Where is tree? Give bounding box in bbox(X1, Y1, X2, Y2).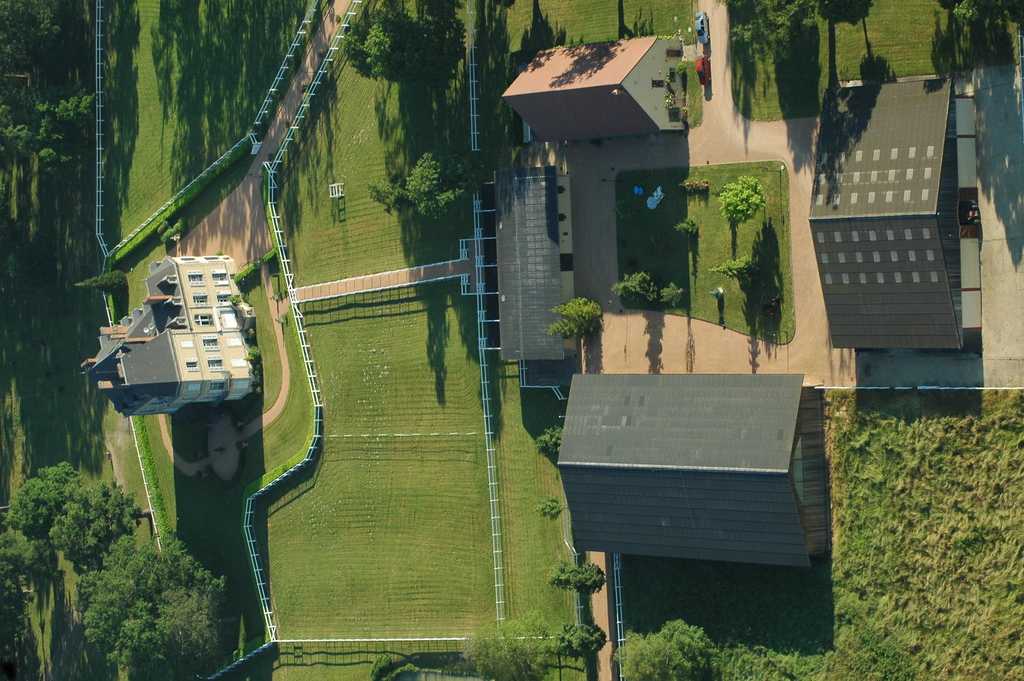
bbox(709, 175, 762, 221).
